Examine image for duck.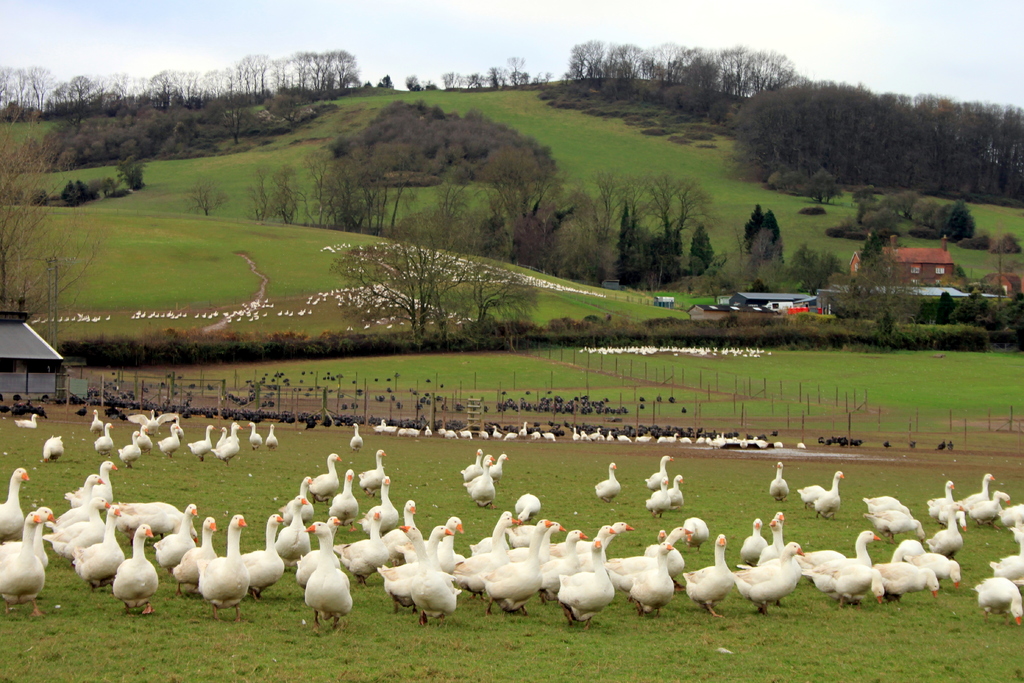
Examination result: 309 451 341 497.
